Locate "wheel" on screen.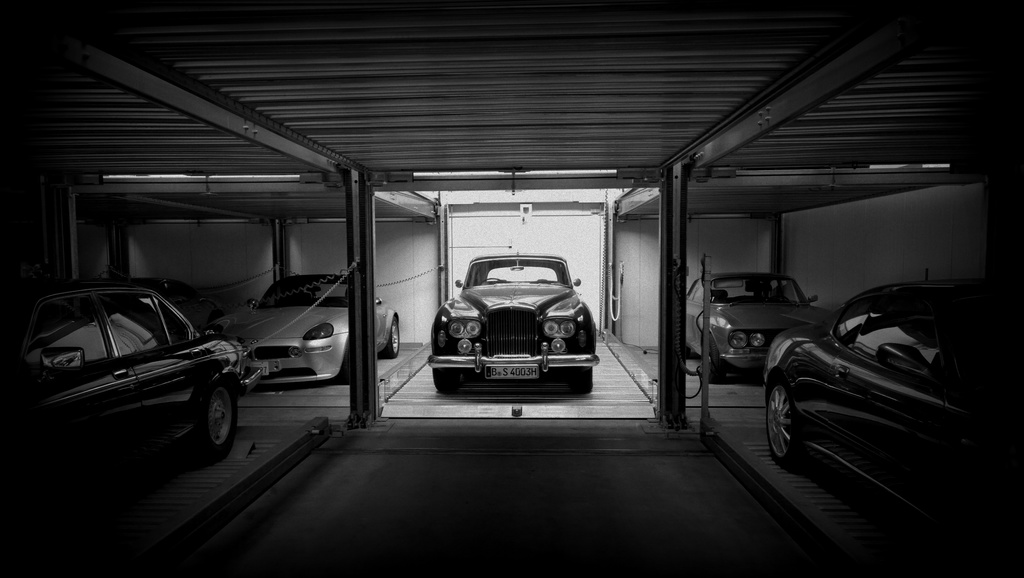
On screen at bbox(705, 340, 728, 386).
